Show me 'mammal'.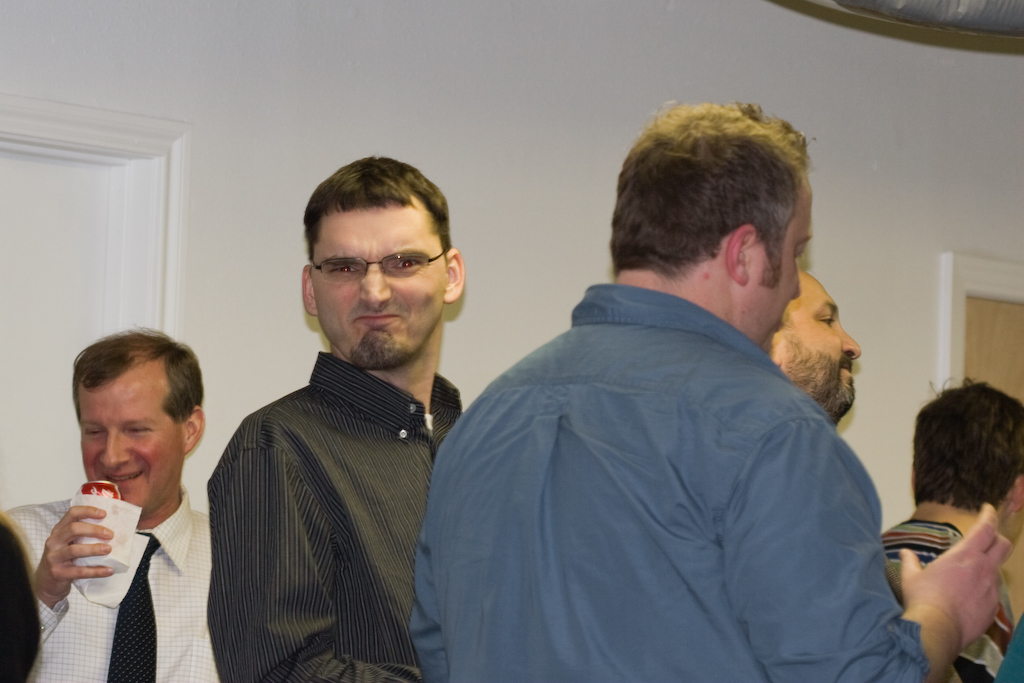
'mammal' is here: {"left": 3, "top": 322, "right": 211, "bottom": 682}.
